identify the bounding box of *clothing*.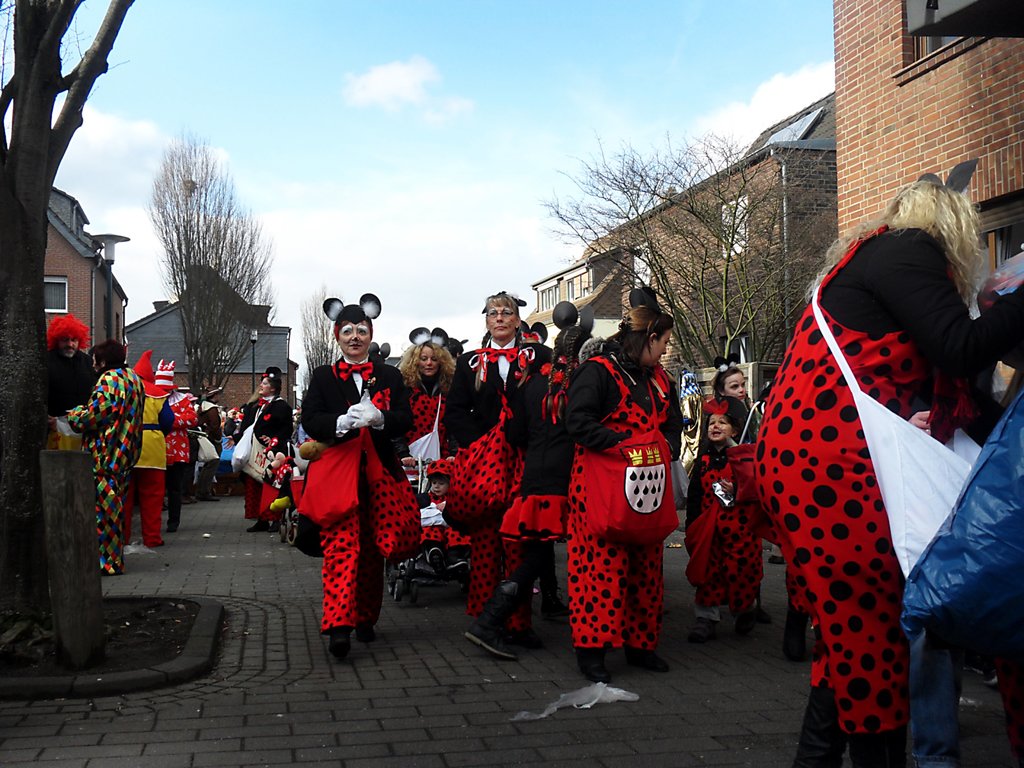
[left=165, top=381, right=191, bottom=516].
